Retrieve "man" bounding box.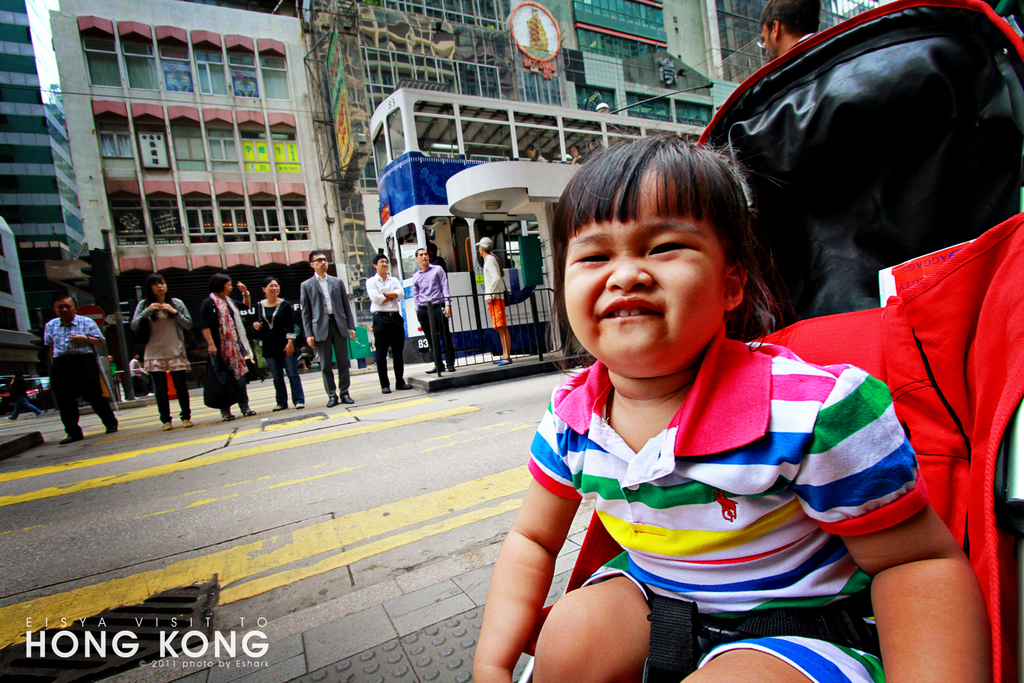
Bounding box: [29,295,108,450].
